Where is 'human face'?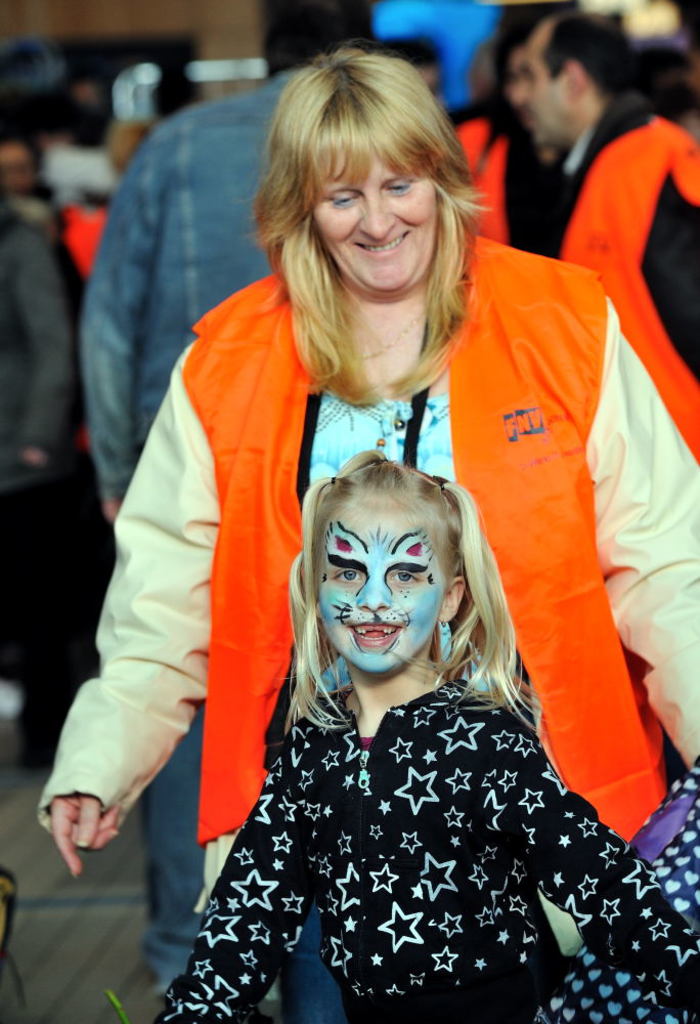
<box>310,493,441,677</box>.
